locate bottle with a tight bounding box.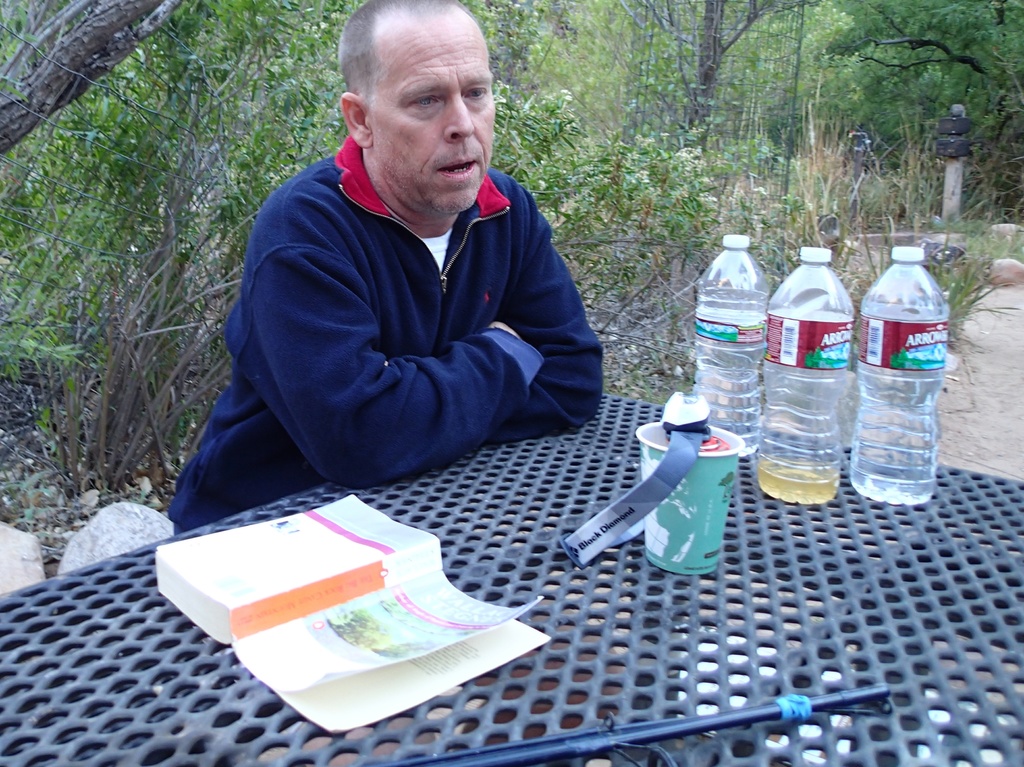
<box>757,246,855,505</box>.
